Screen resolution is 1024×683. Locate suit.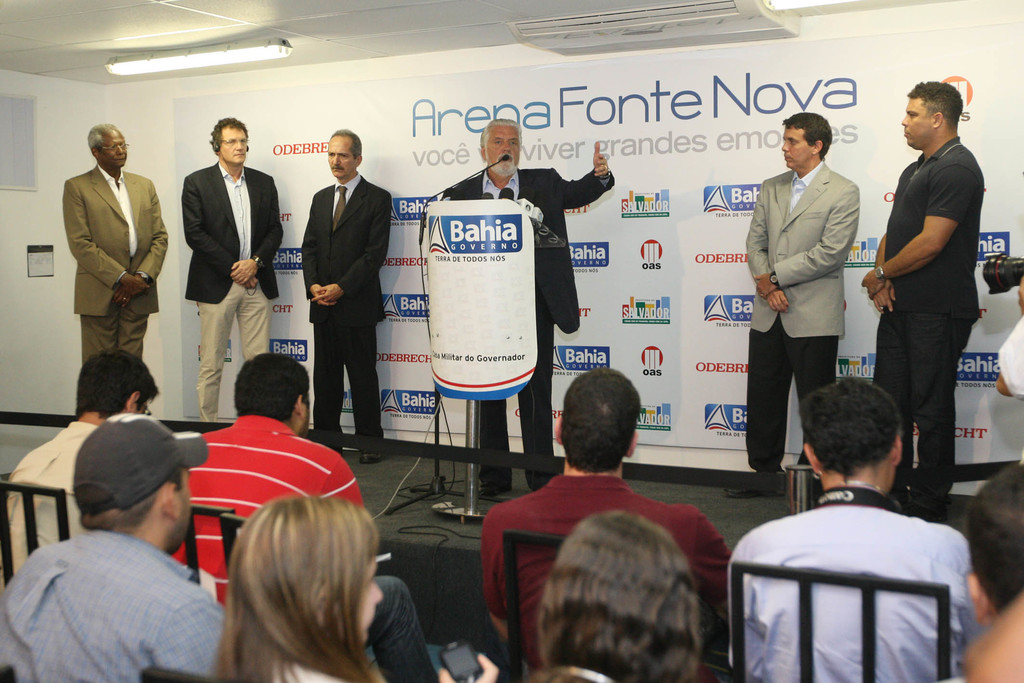
select_region(292, 134, 384, 439).
